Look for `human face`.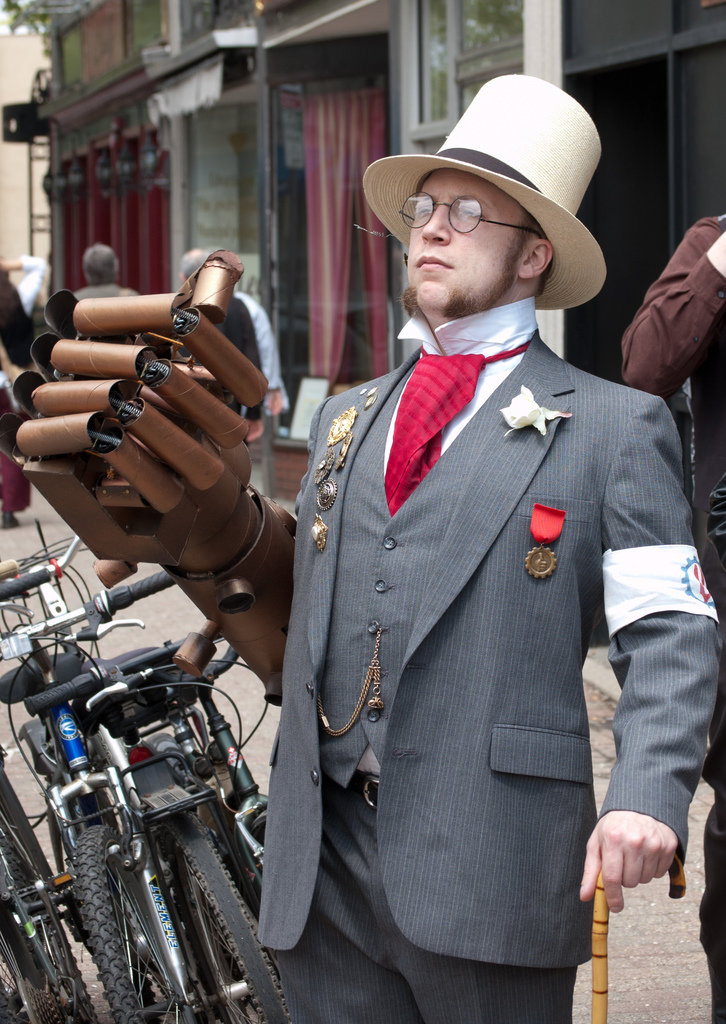
Found: 405:168:541:321.
